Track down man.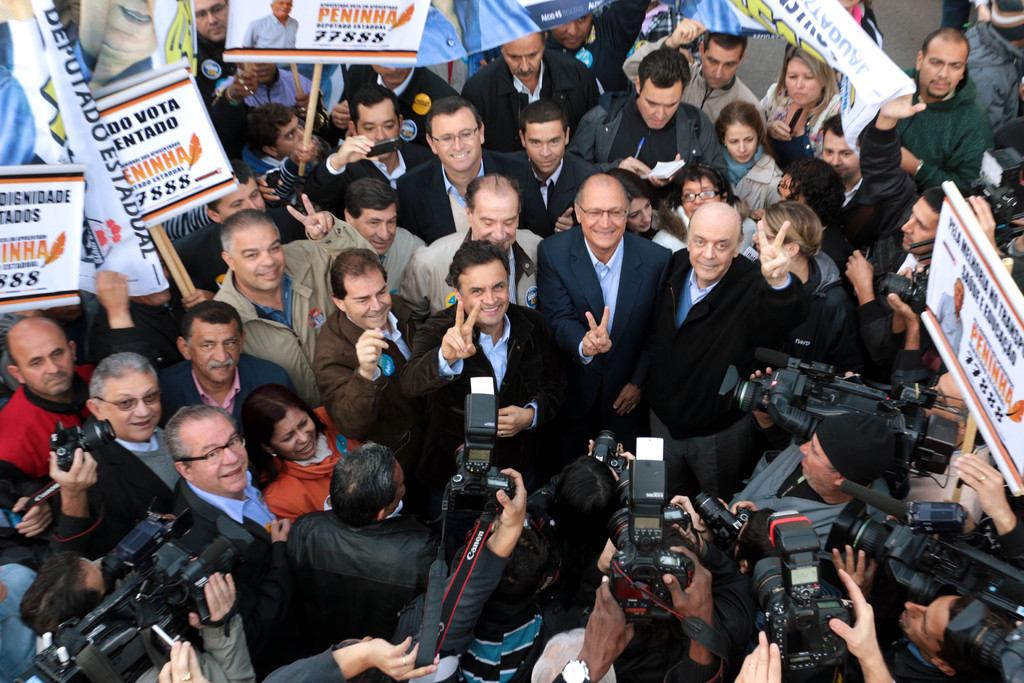
Tracked to BBox(159, 408, 288, 668).
